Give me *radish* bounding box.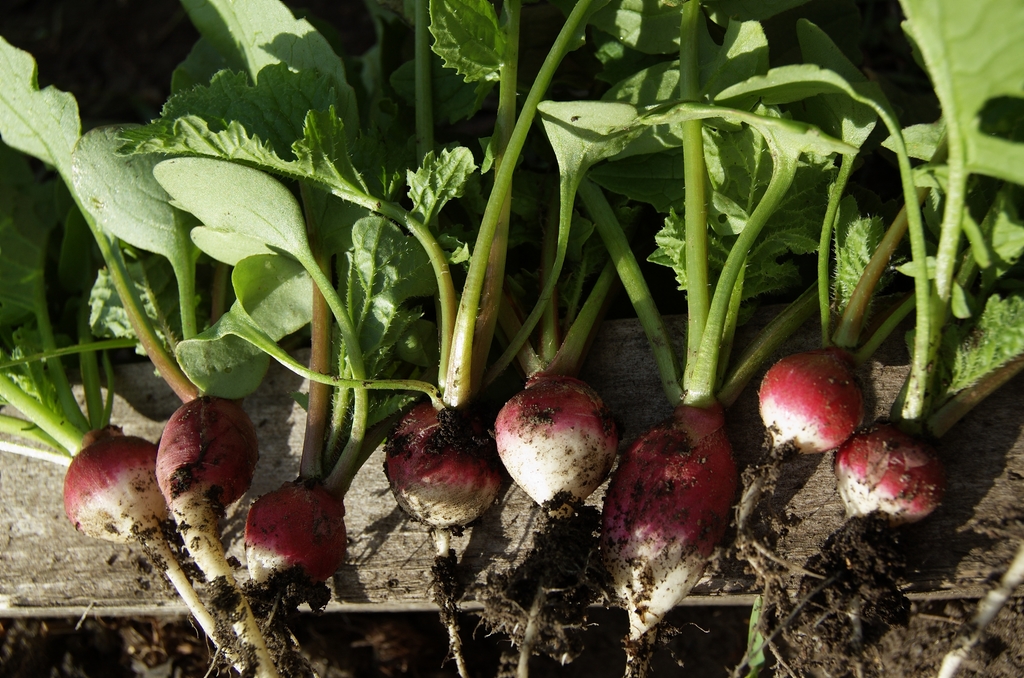
[0,27,276,677].
